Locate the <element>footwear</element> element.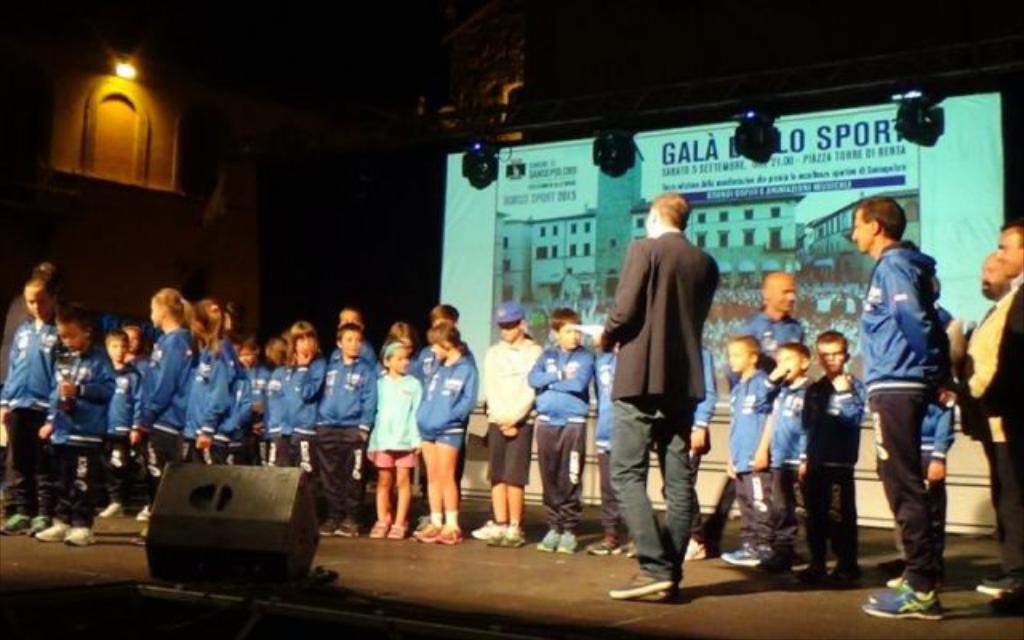
Element bbox: (979, 579, 1013, 595).
